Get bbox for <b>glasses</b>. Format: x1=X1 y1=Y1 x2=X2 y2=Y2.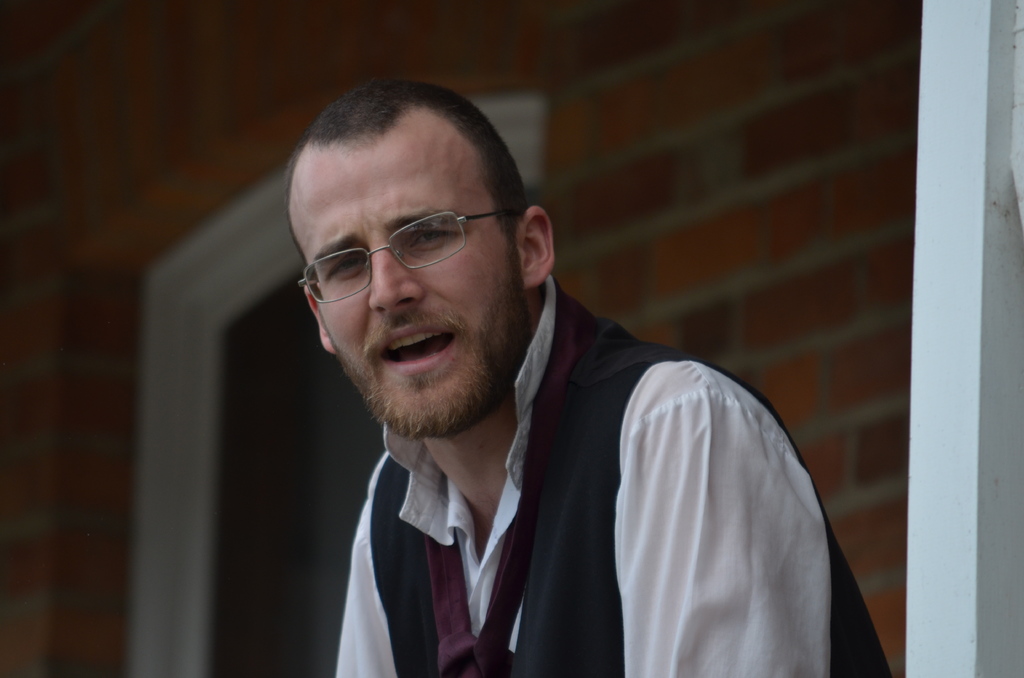
x1=292 y1=207 x2=519 y2=309.
